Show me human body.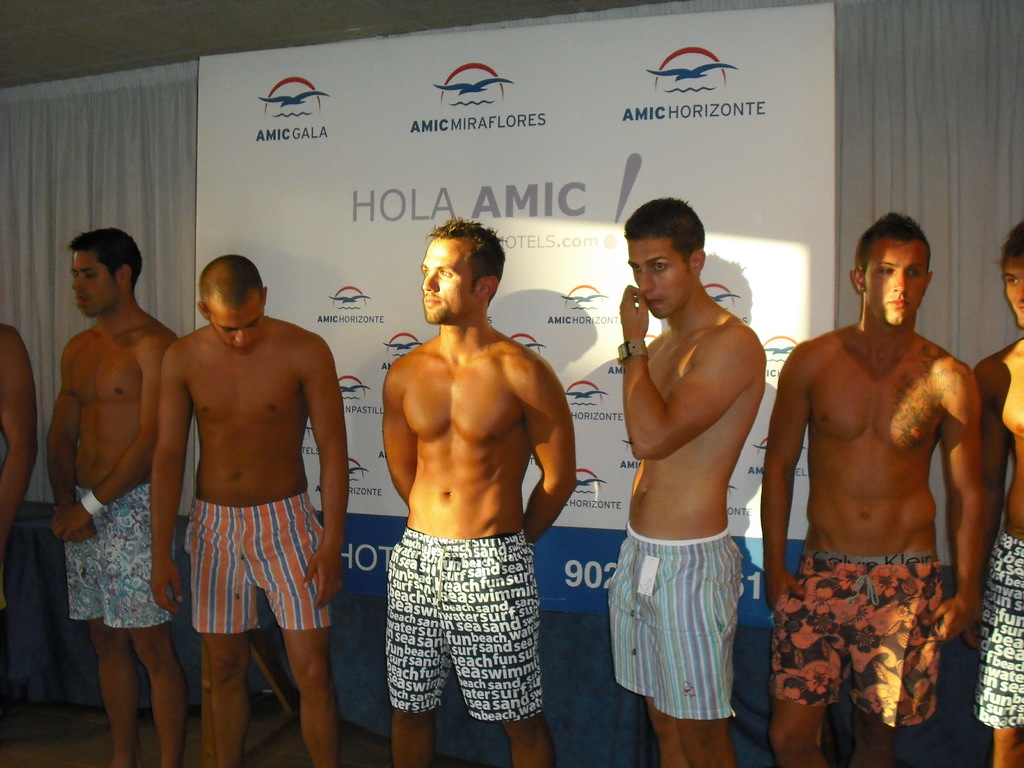
human body is here: [975,335,1023,767].
